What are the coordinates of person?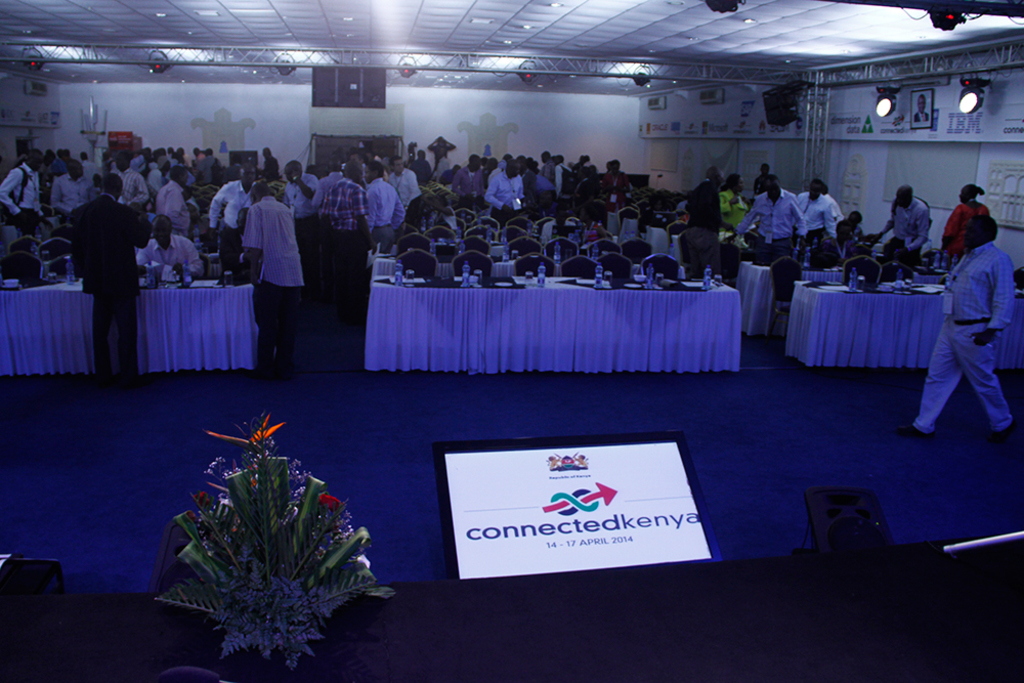
[239, 179, 318, 393].
